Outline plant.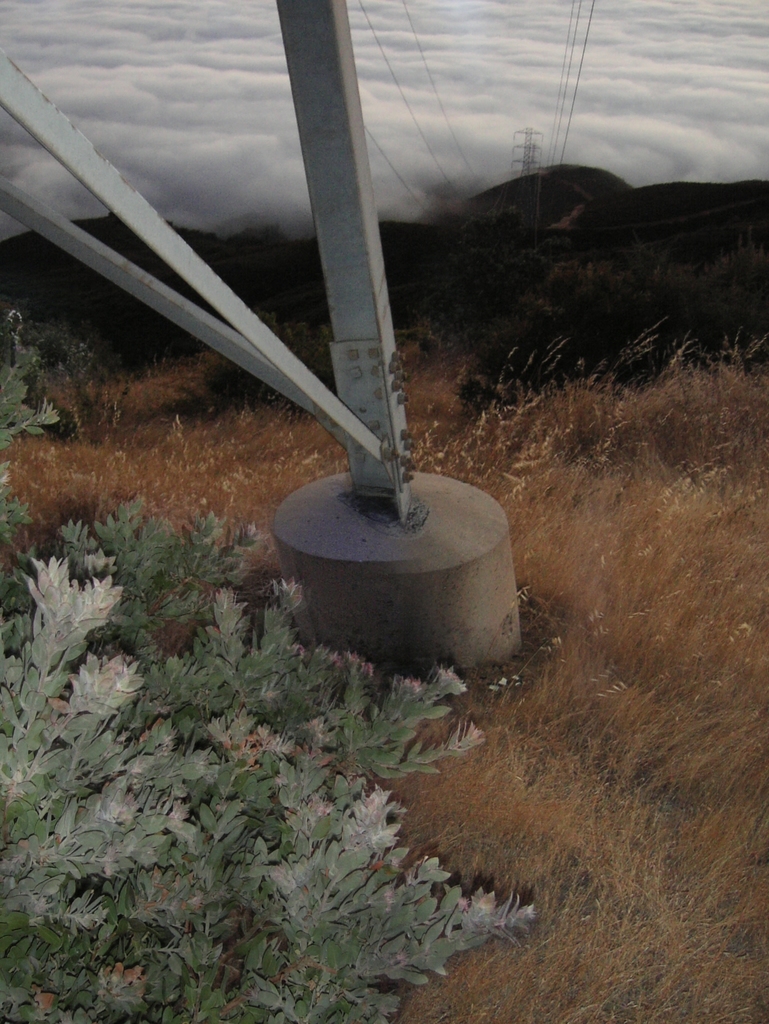
Outline: l=0, t=492, r=443, b=1000.
